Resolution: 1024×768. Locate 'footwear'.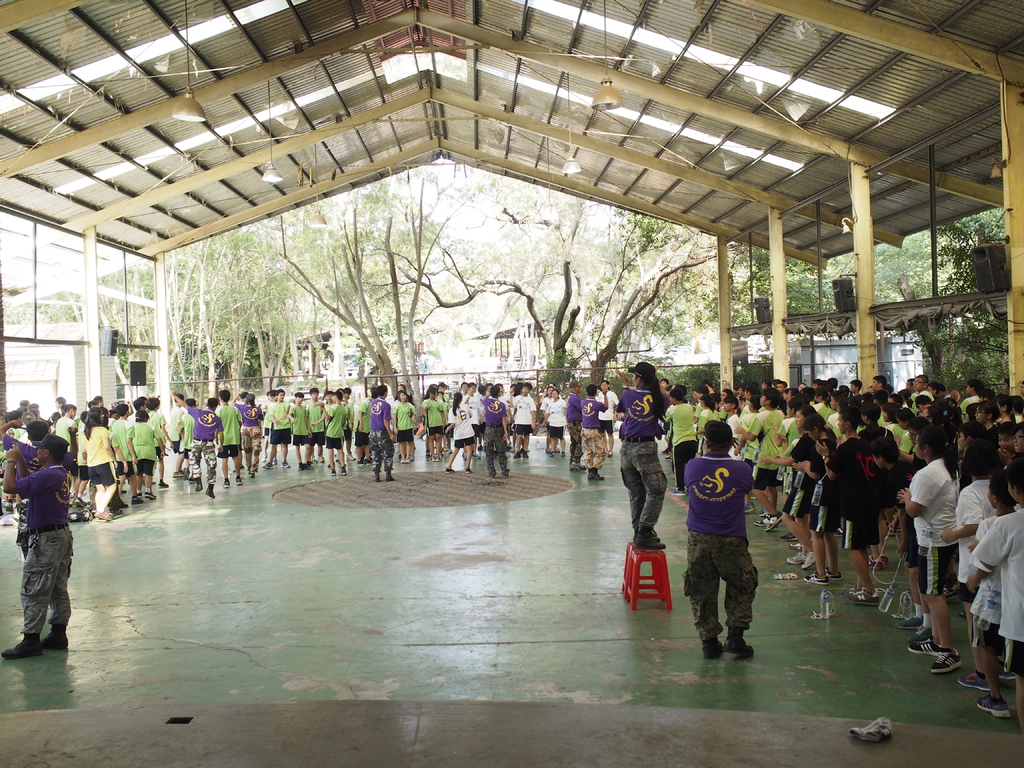
[376,472,382,483].
